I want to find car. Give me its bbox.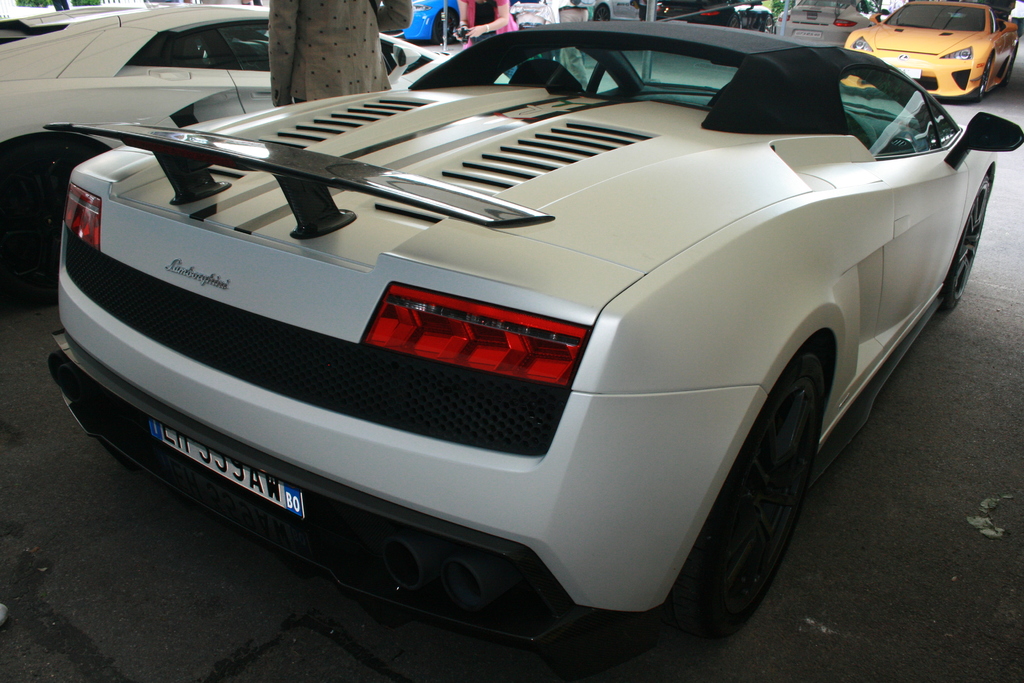
bbox(49, 22, 1023, 677).
